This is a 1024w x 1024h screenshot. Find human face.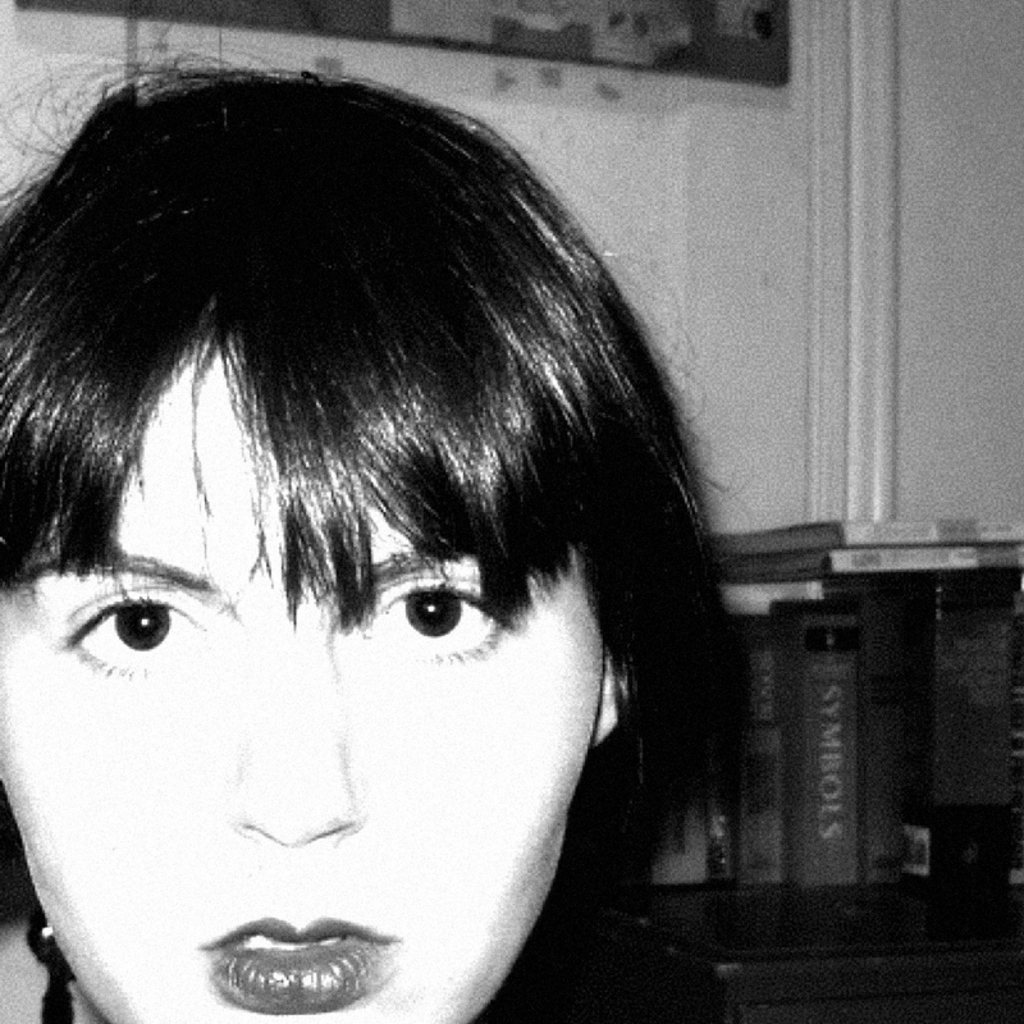
Bounding box: [left=0, top=352, right=602, bottom=1023].
